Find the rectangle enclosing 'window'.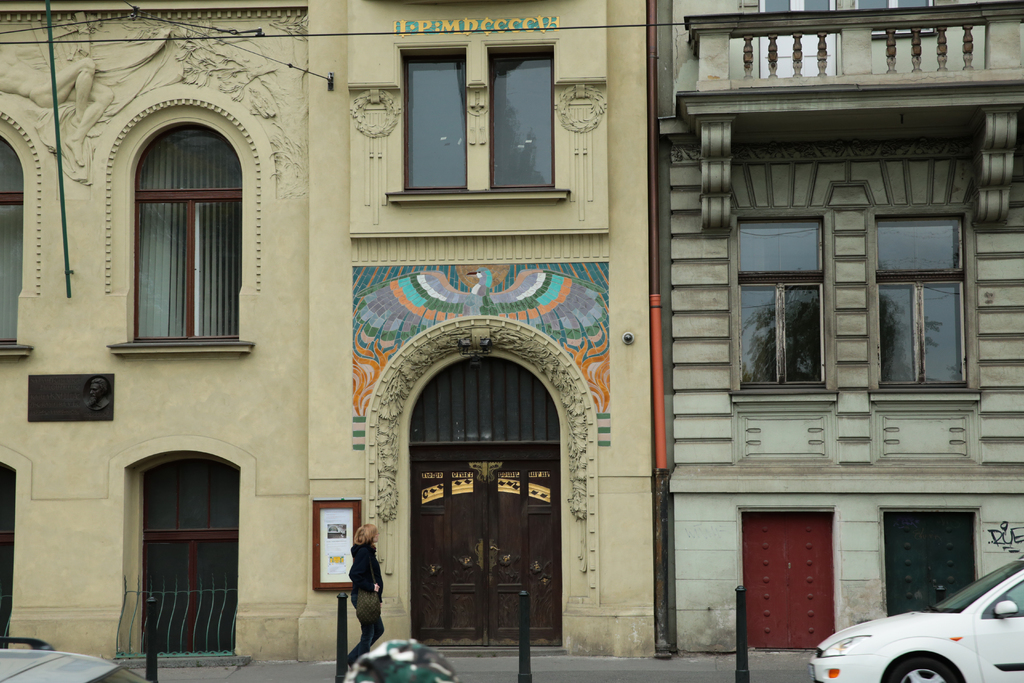
[x1=0, y1=98, x2=50, y2=362].
